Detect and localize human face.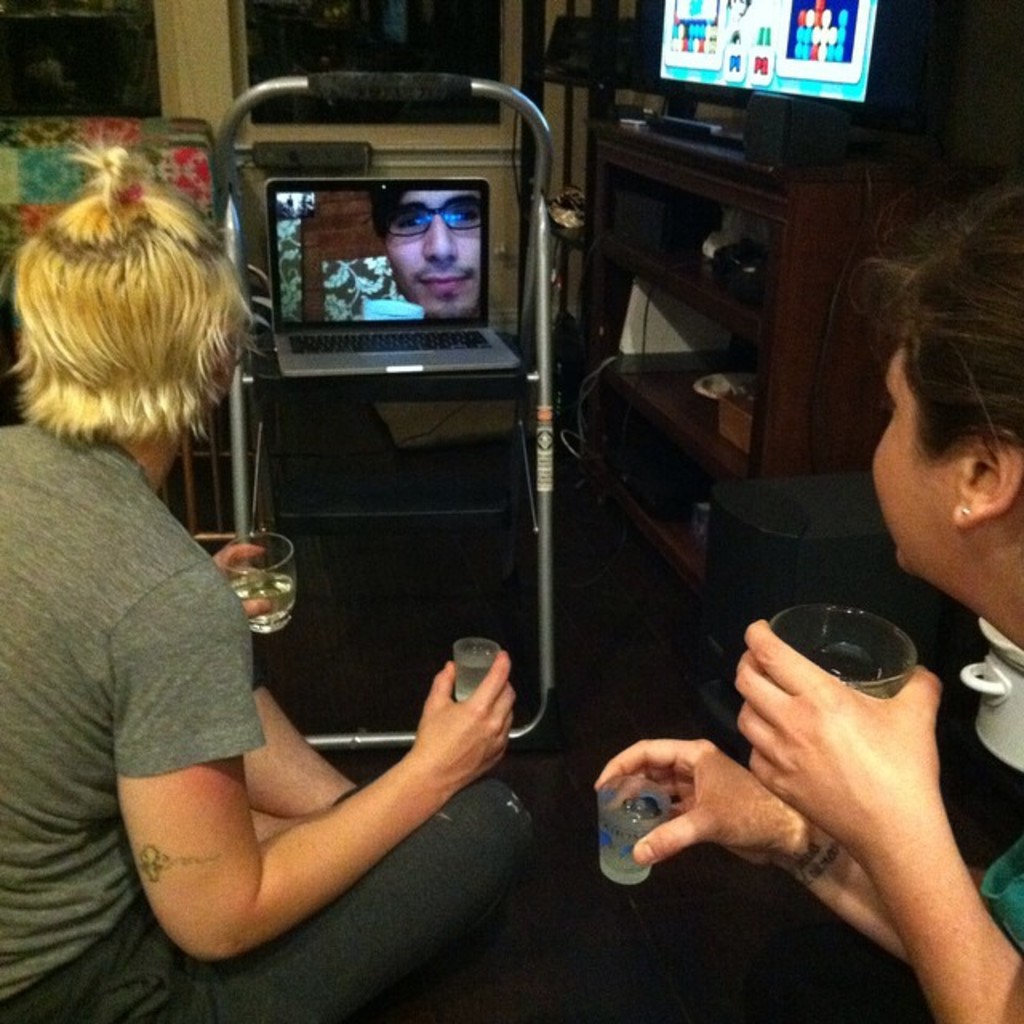
Localized at [867,344,962,581].
